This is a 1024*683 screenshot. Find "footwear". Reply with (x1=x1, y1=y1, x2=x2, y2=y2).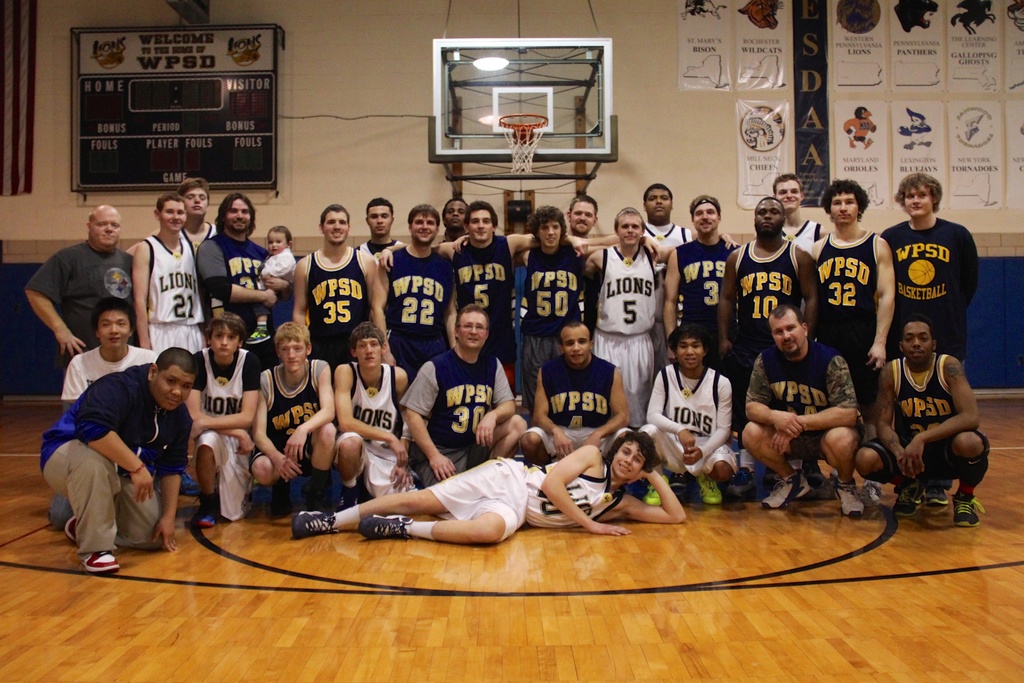
(x1=194, y1=497, x2=216, y2=527).
